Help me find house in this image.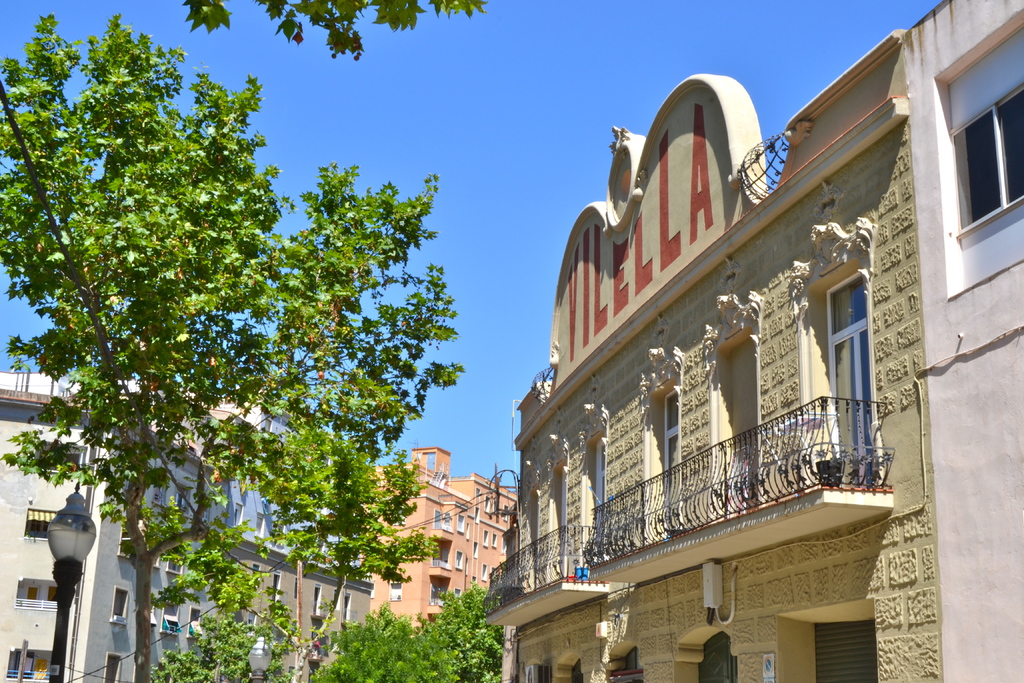
Found it: [0,370,351,682].
